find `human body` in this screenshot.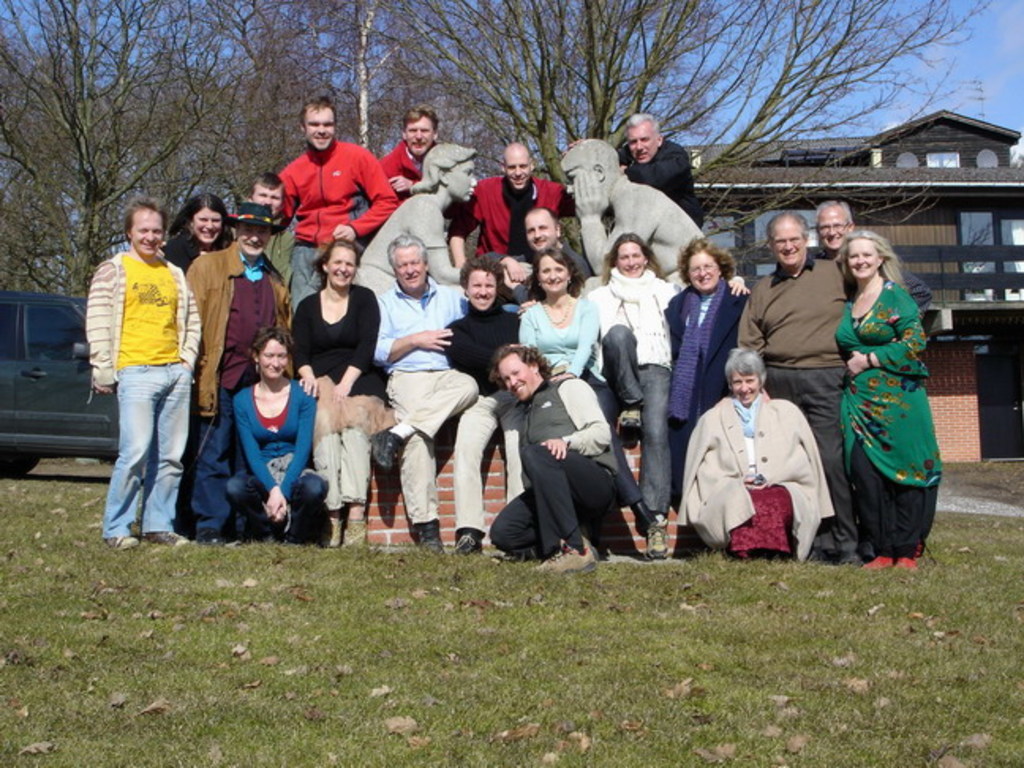
The bounding box for `human body` is (371,228,480,558).
